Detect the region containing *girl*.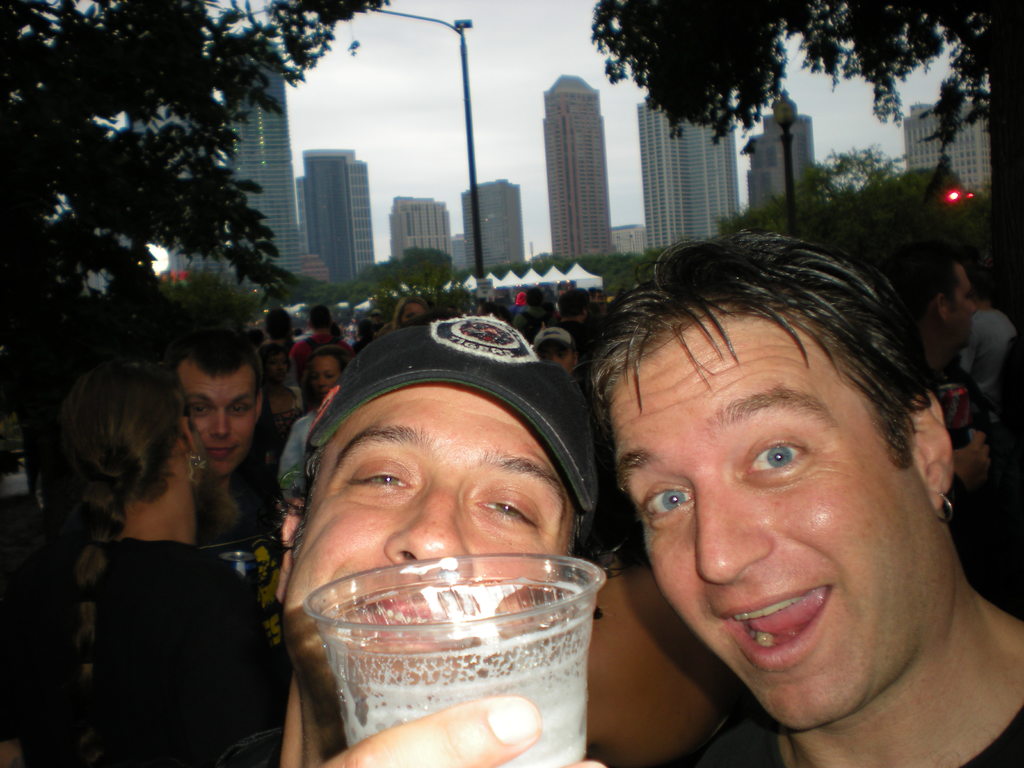
(left=0, top=356, right=295, bottom=767).
